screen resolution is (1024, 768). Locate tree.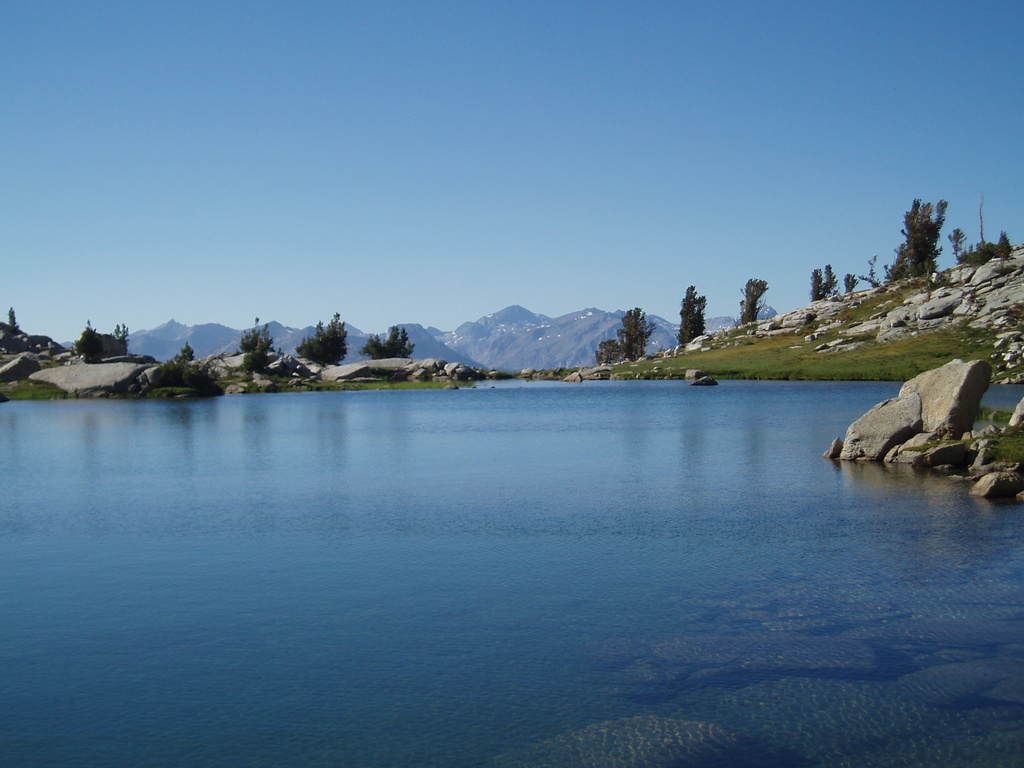
<region>115, 318, 132, 353</region>.
